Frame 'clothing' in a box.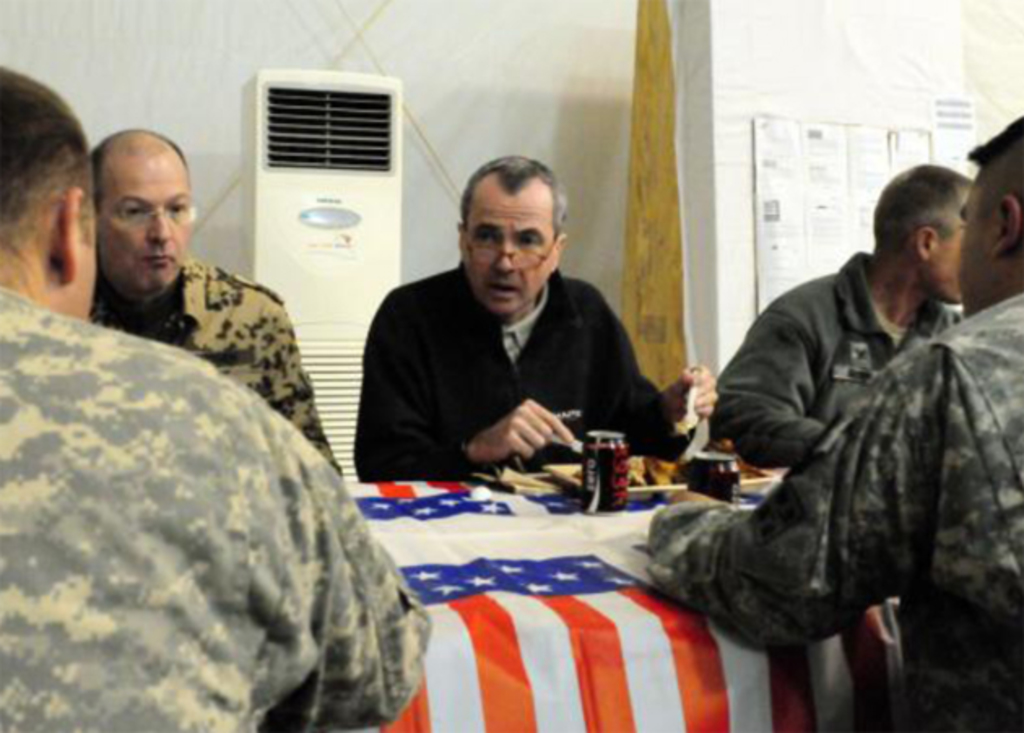
<bbox>356, 257, 694, 475</bbox>.
